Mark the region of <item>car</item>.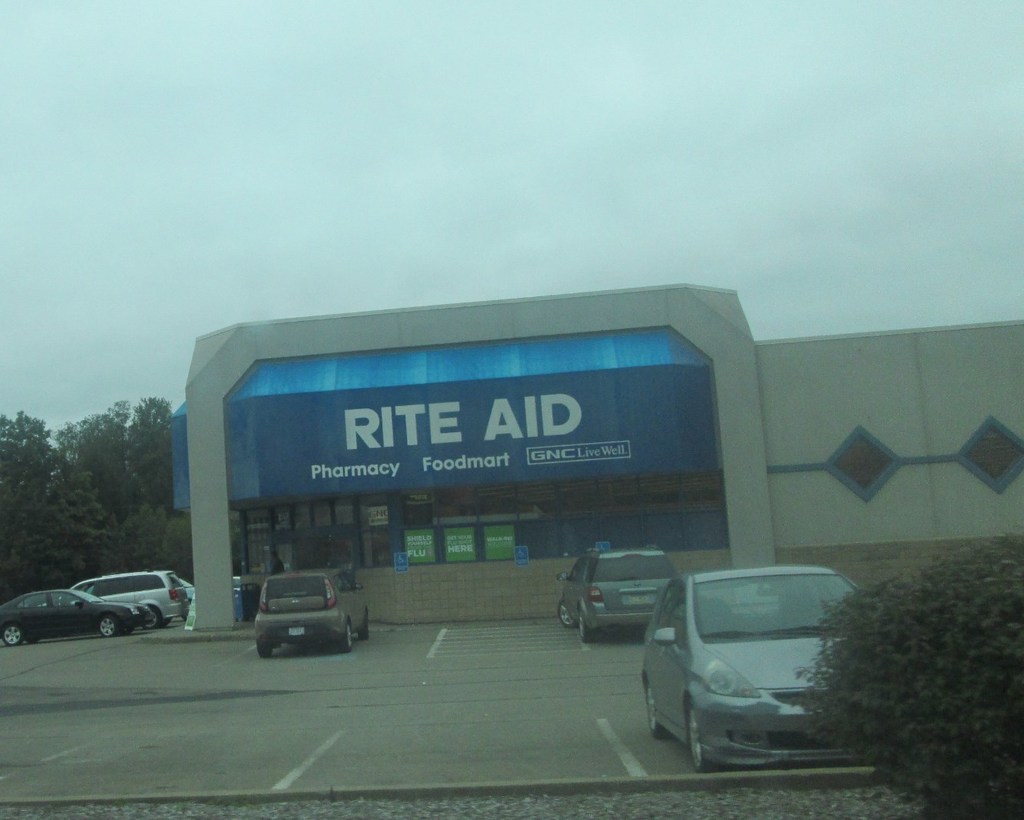
Region: 557, 546, 679, 645.
